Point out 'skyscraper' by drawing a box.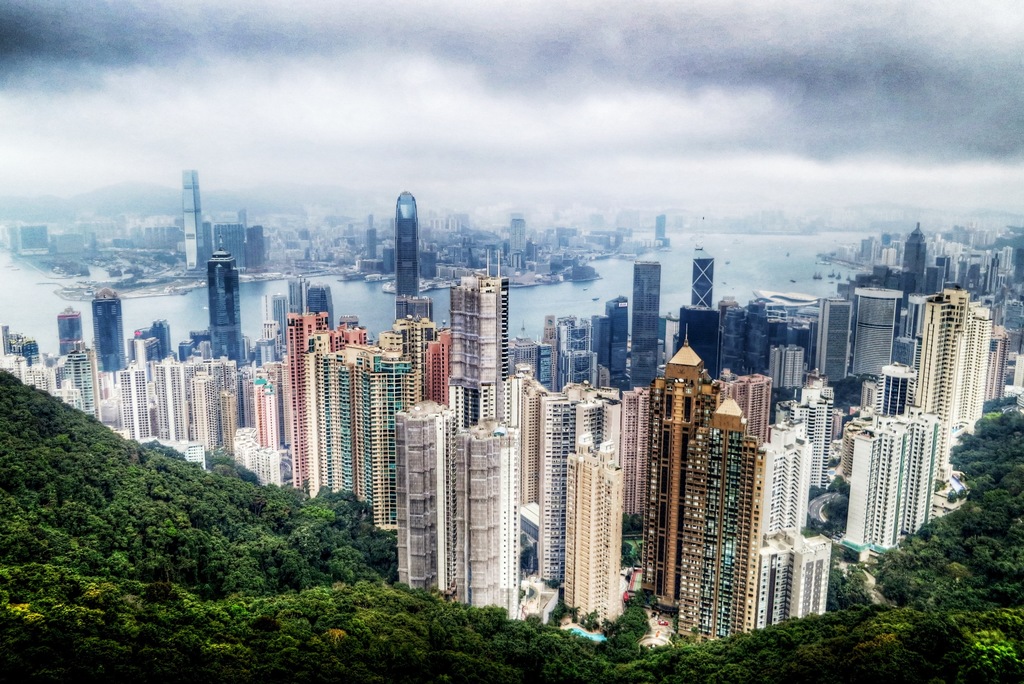
899, 228, 928, 293.
